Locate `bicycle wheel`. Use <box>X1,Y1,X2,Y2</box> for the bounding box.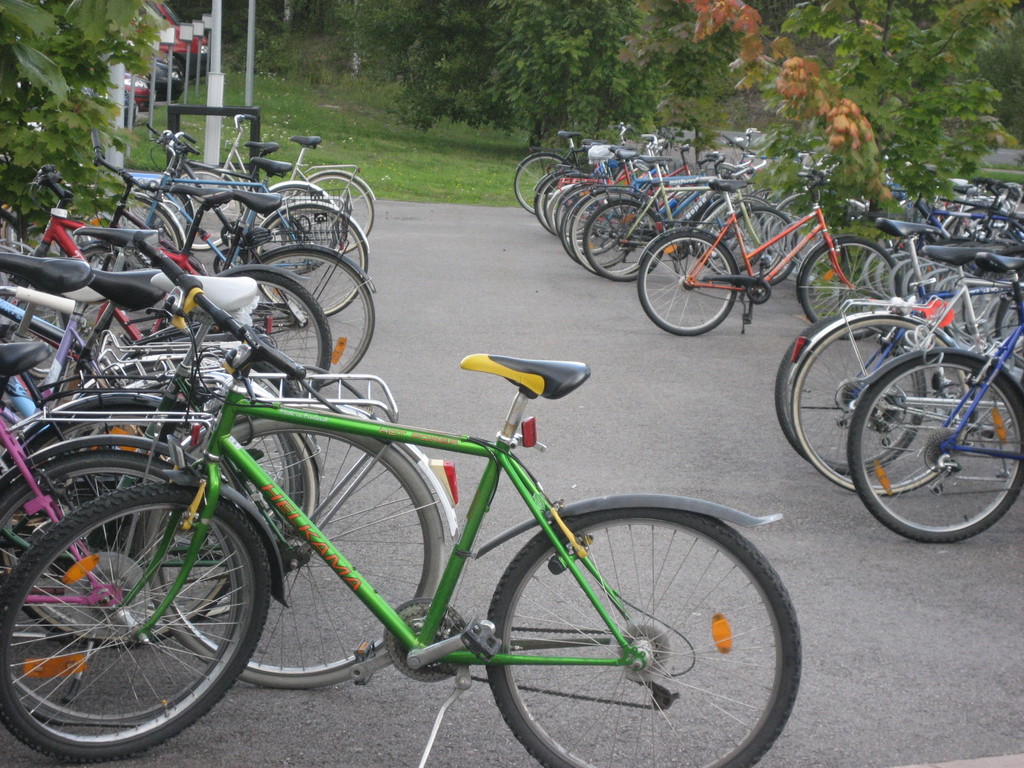
<box>890,250,937,314</box>.
